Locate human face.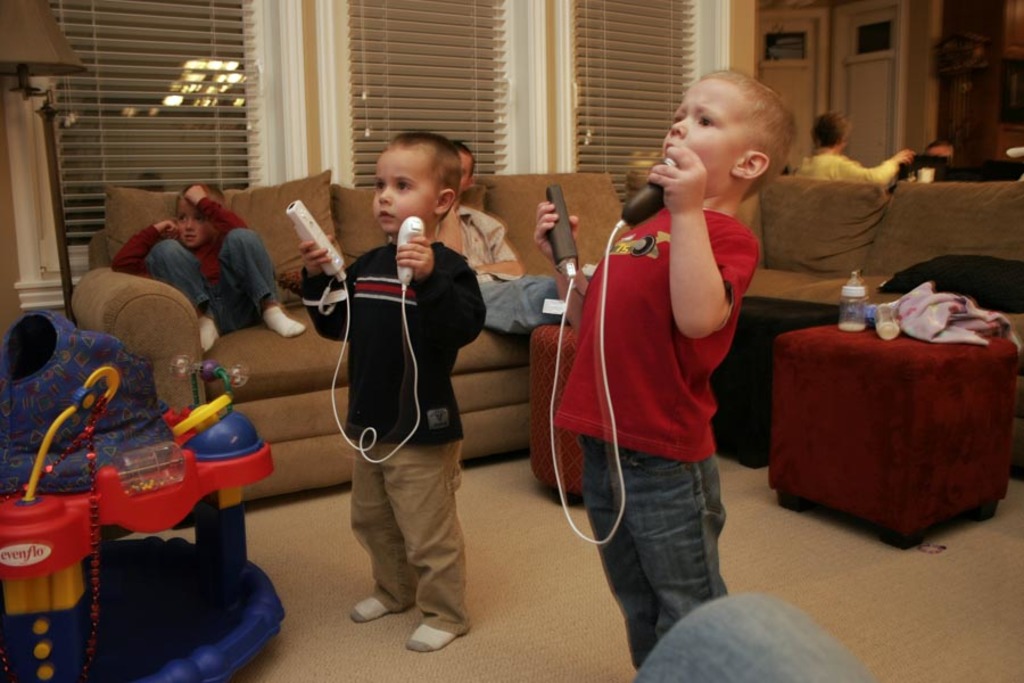
Bounding box: <bbox>380, 148, 444, 222</bbox>.
